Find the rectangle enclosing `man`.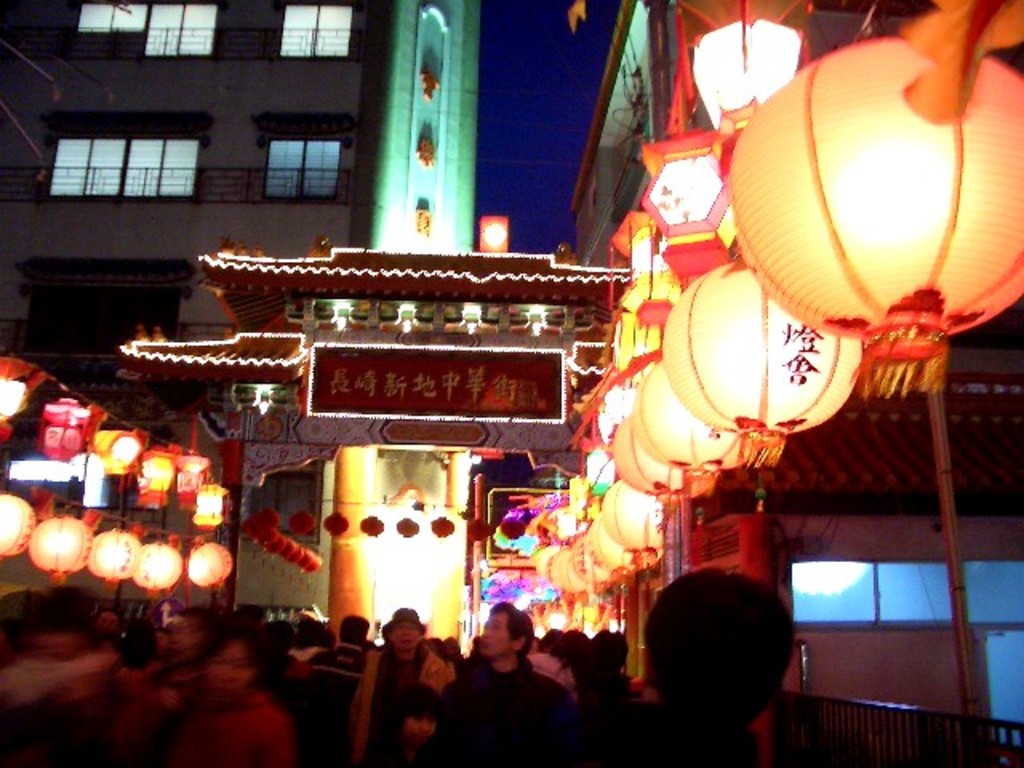
x1=341, y1=598, x2=472, y2=766.
